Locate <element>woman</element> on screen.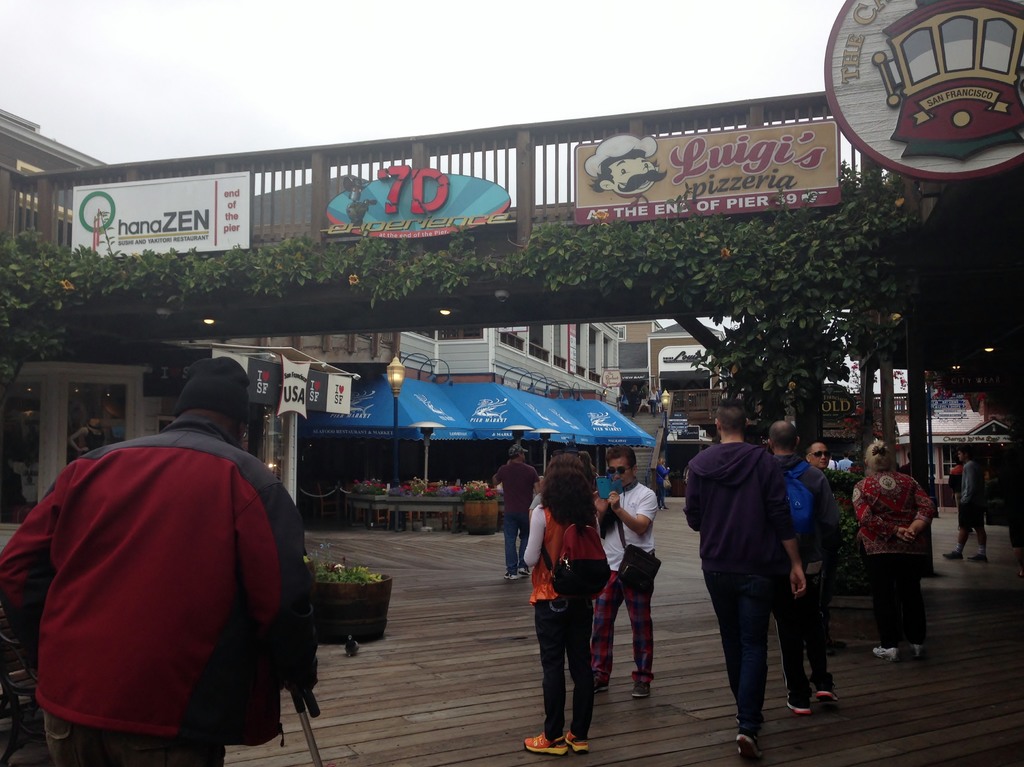
On screen at left=617, top=390, right=627, bottom=415.
